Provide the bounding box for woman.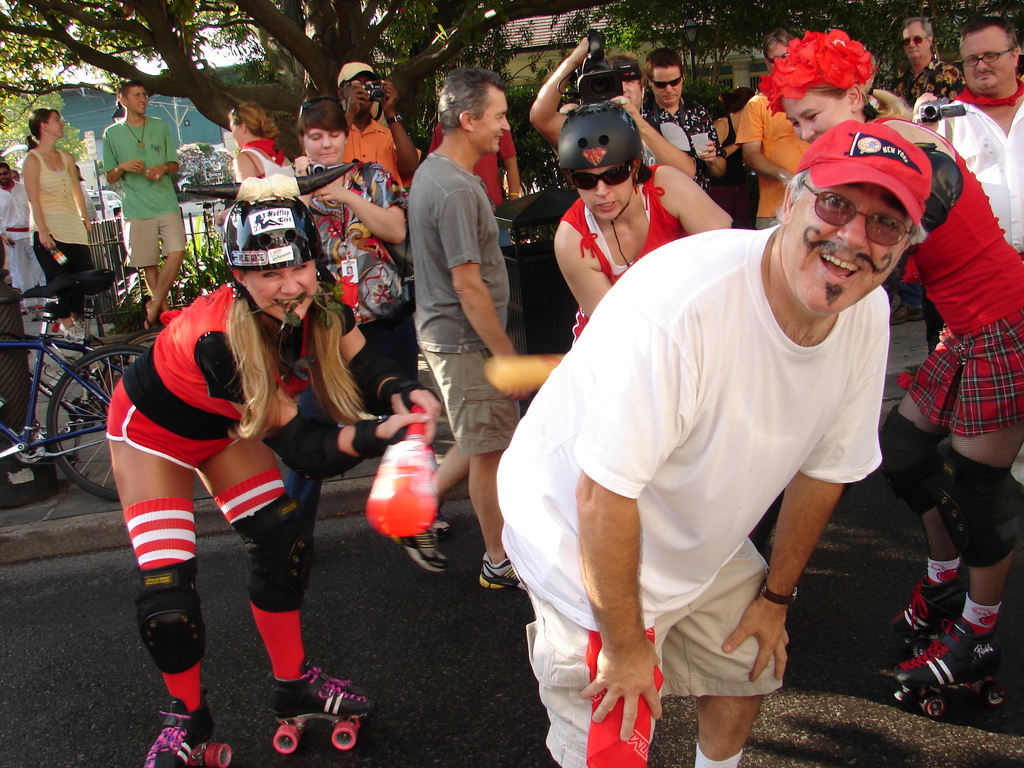
<bbox>226, 108, 303, 186</bbox>.
